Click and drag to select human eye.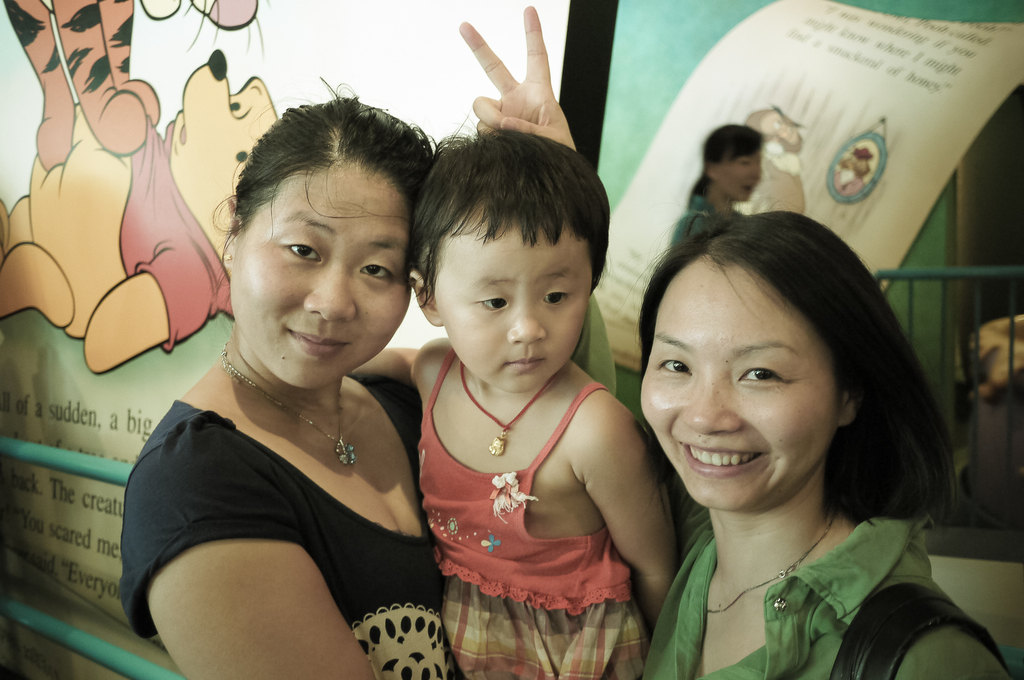
Selection: crop(656, 357, 692, 375).
